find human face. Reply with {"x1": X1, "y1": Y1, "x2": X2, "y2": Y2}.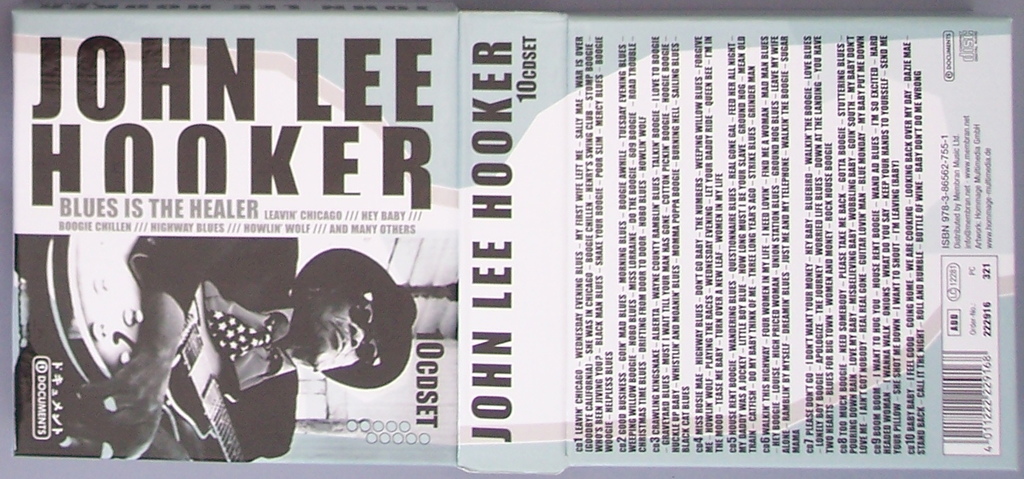
{"x1": 307, "y1": 287, "x2": 373, "y2": 370}.
